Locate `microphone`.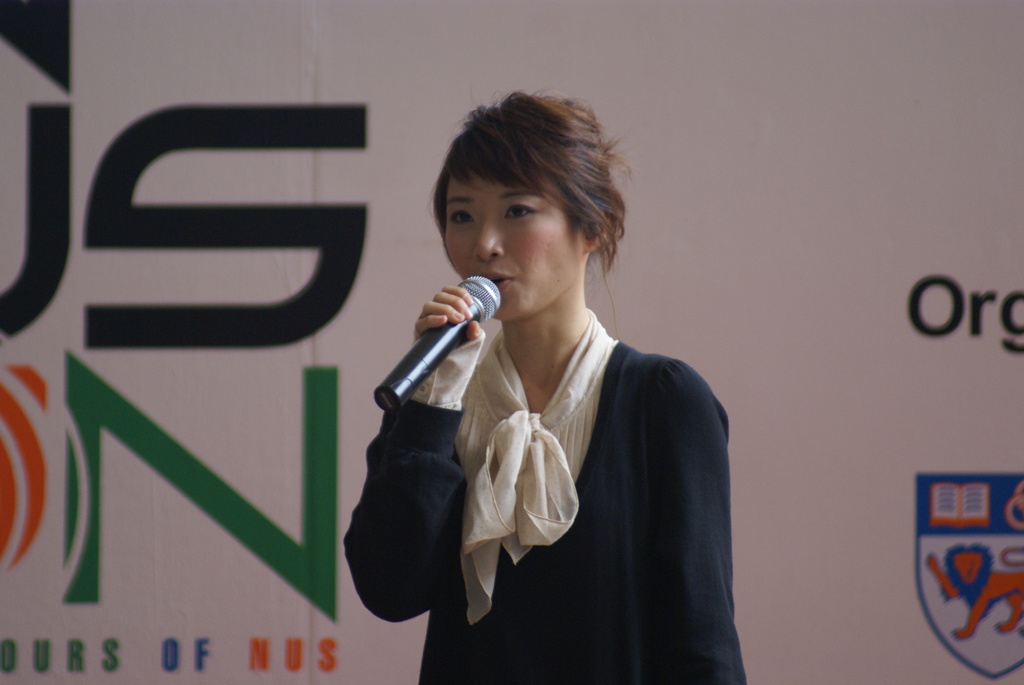
Bounding box: crop(388, 281, 489, 389).
